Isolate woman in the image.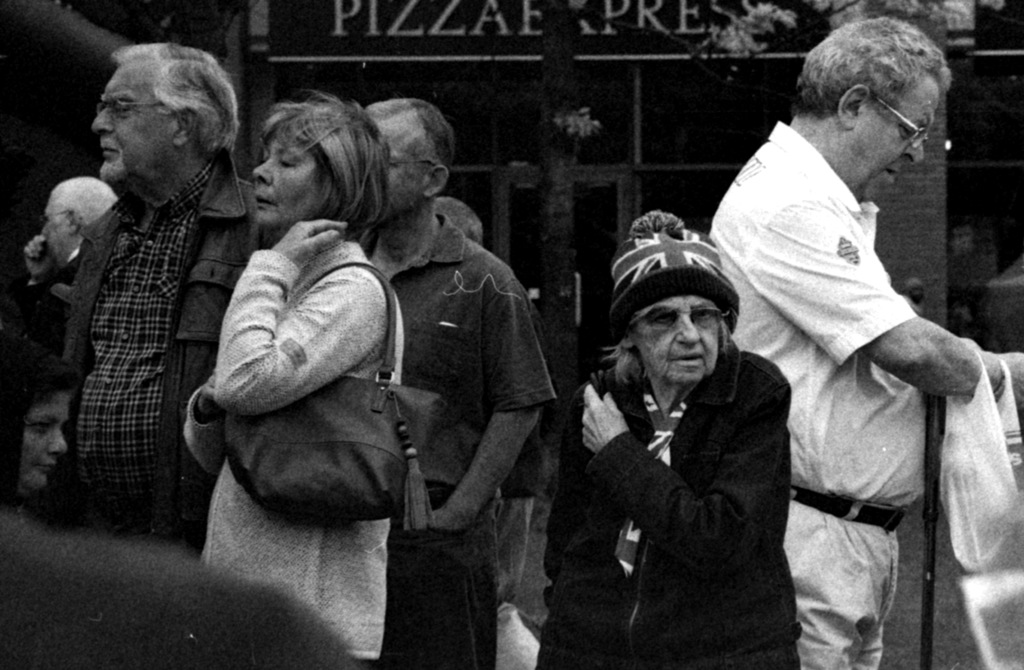
Isolated region: select_region(5, 328, 86, 514).
